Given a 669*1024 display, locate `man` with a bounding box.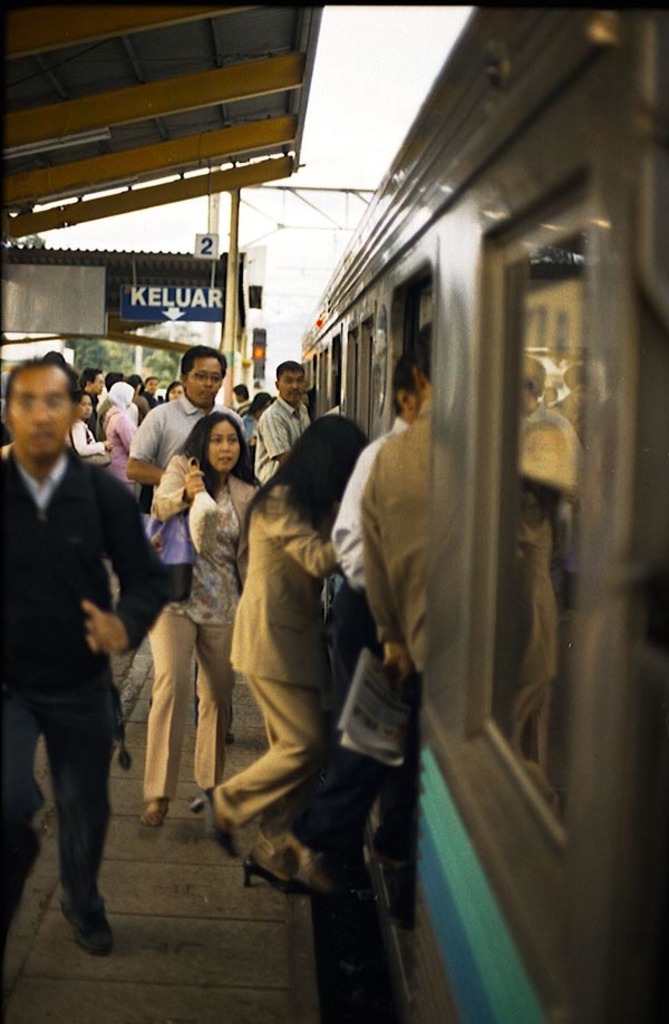
Located: l=124, t=344, r=246, b=746.
